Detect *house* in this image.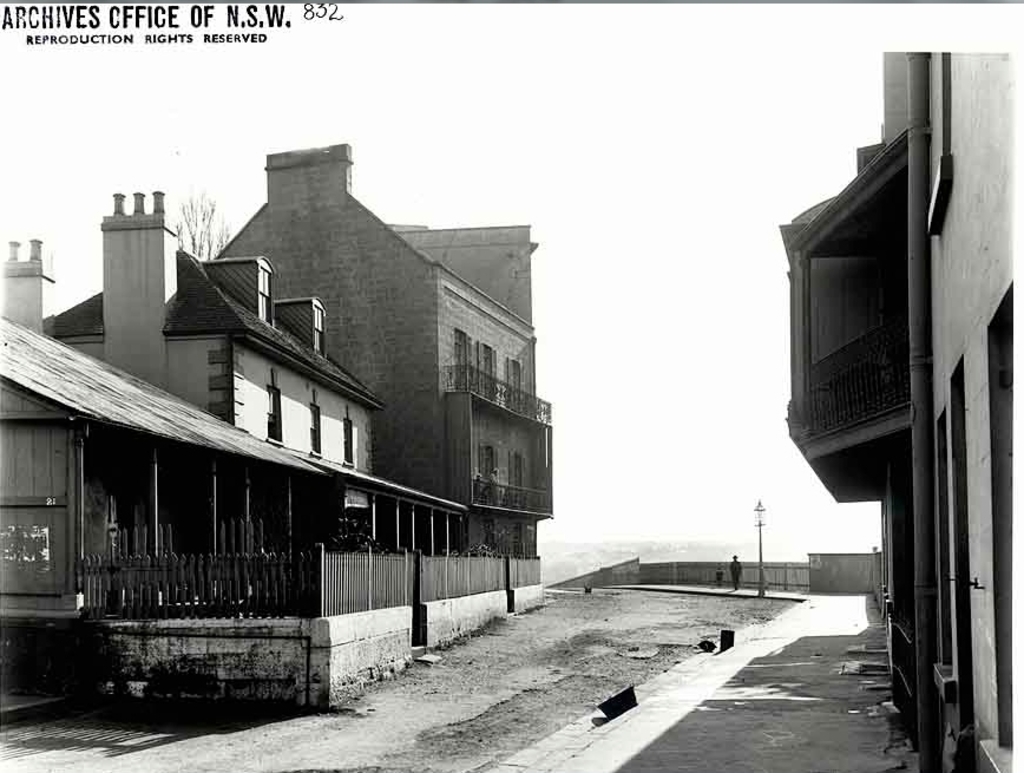
Detection: BBox(773, 53, 1015, 772).
